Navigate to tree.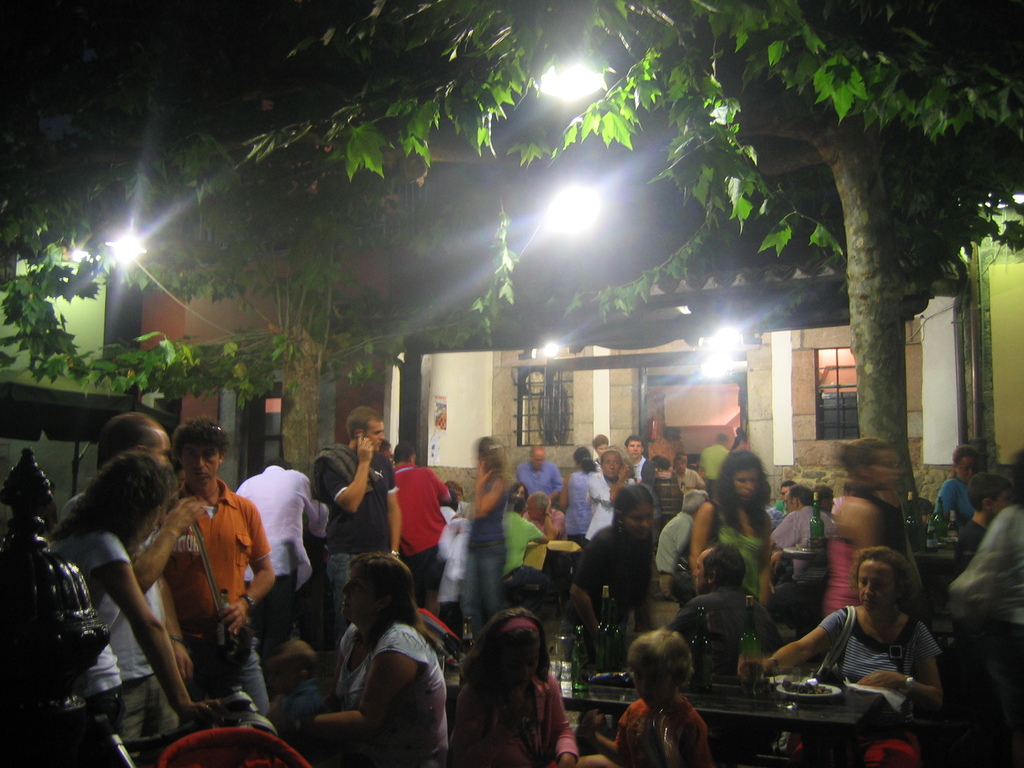
Navigation target: locate(0, 0, 1023, 507).
